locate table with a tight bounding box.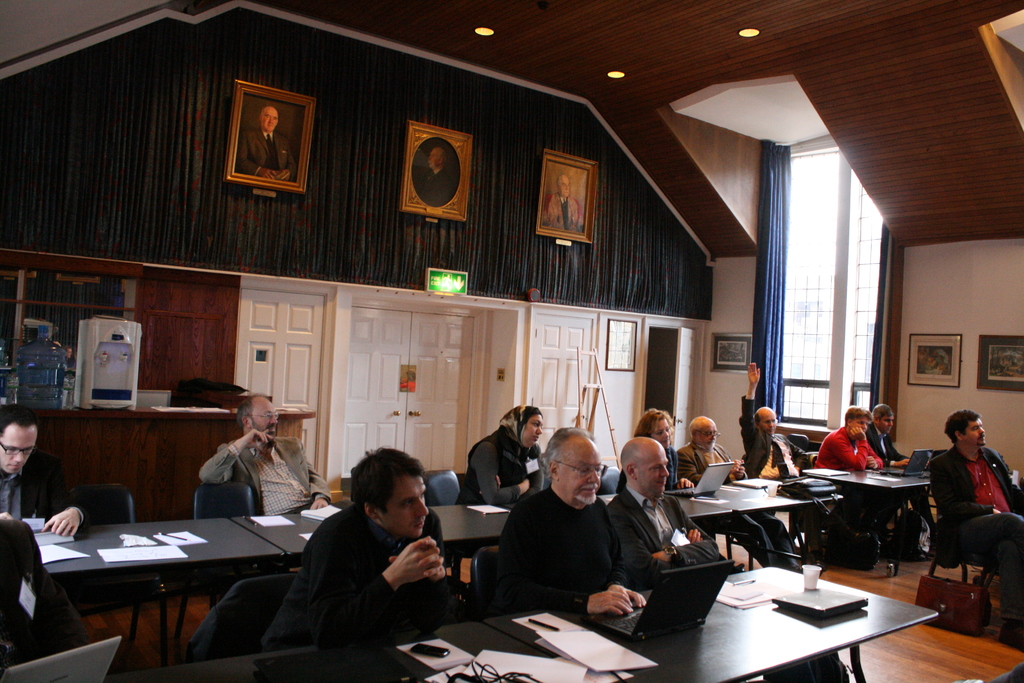
482 561 943 682.
